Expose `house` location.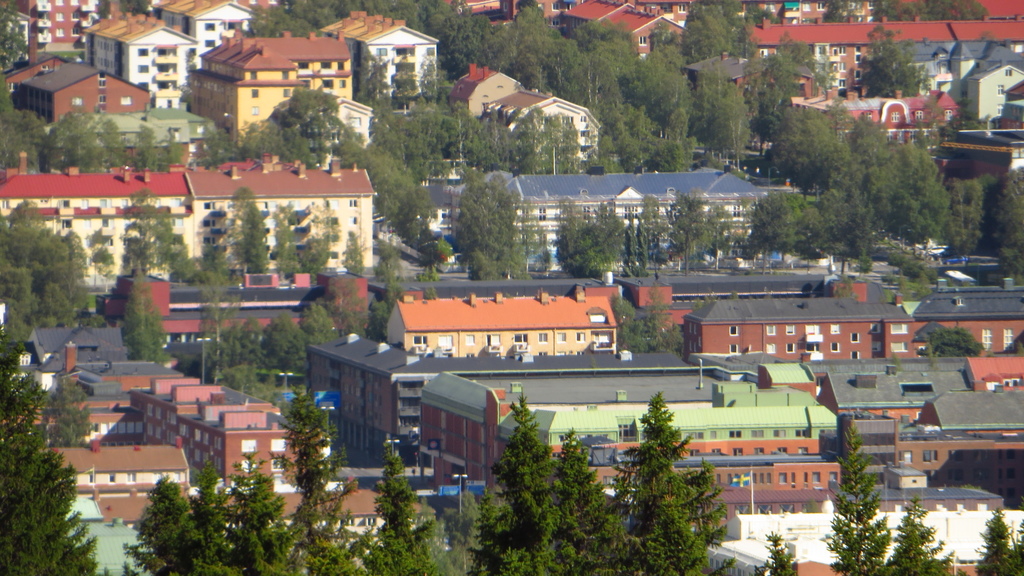
Exposed at 32:439:186:489.
